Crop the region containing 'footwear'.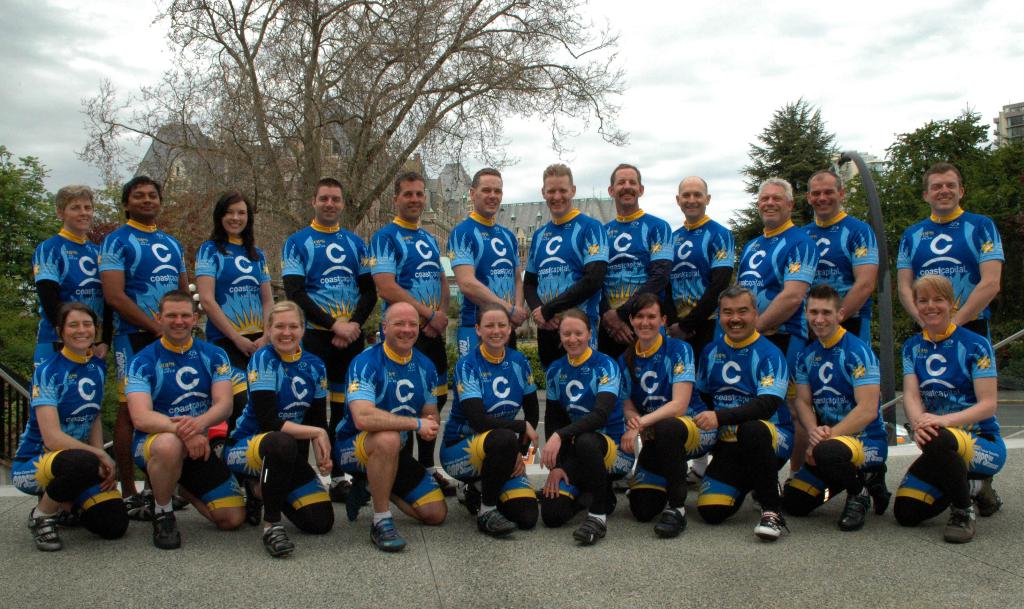
Crop region: {"x1": 152, "y1": 509, "x2": 182, "y2": 554}.
